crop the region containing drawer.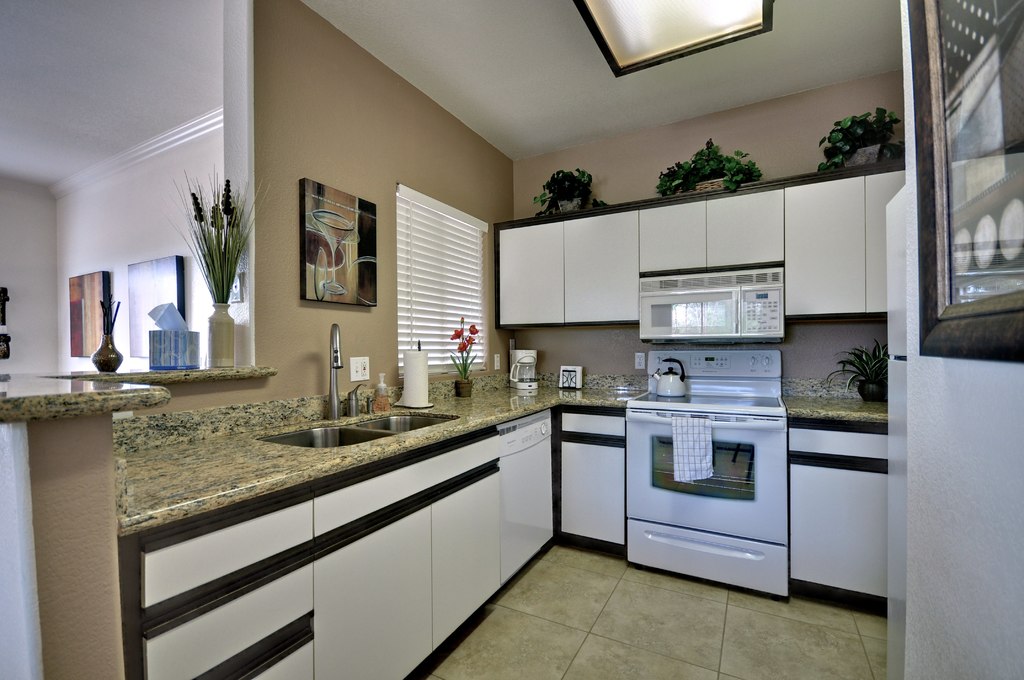
Crop region: 134 496 312 602.
